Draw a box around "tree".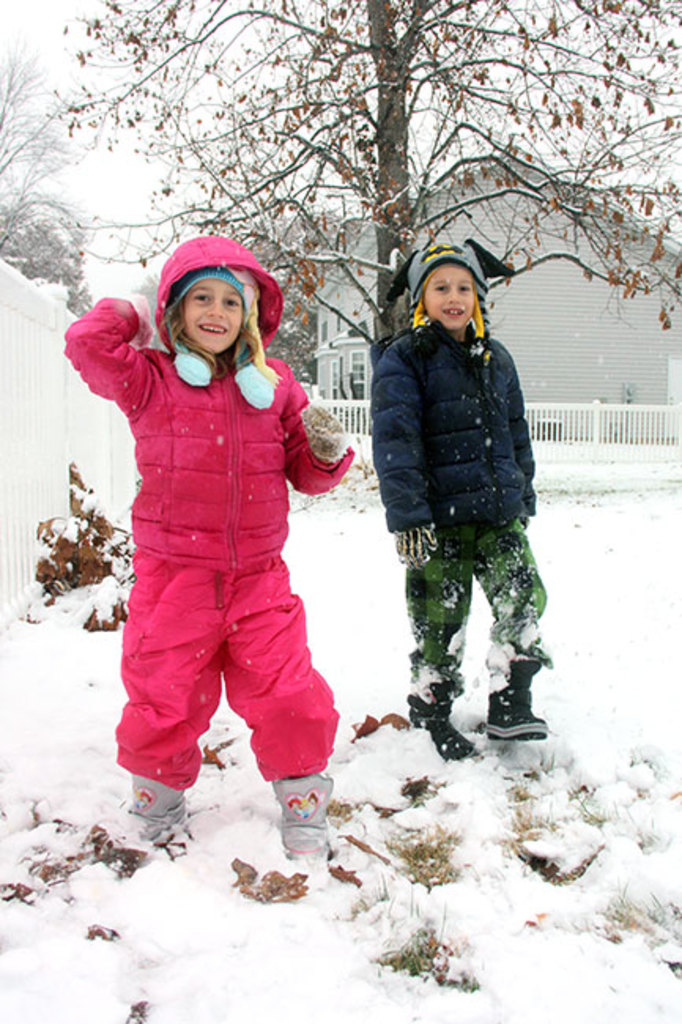
x1=55, y1=9, x2=680, y2=416.
